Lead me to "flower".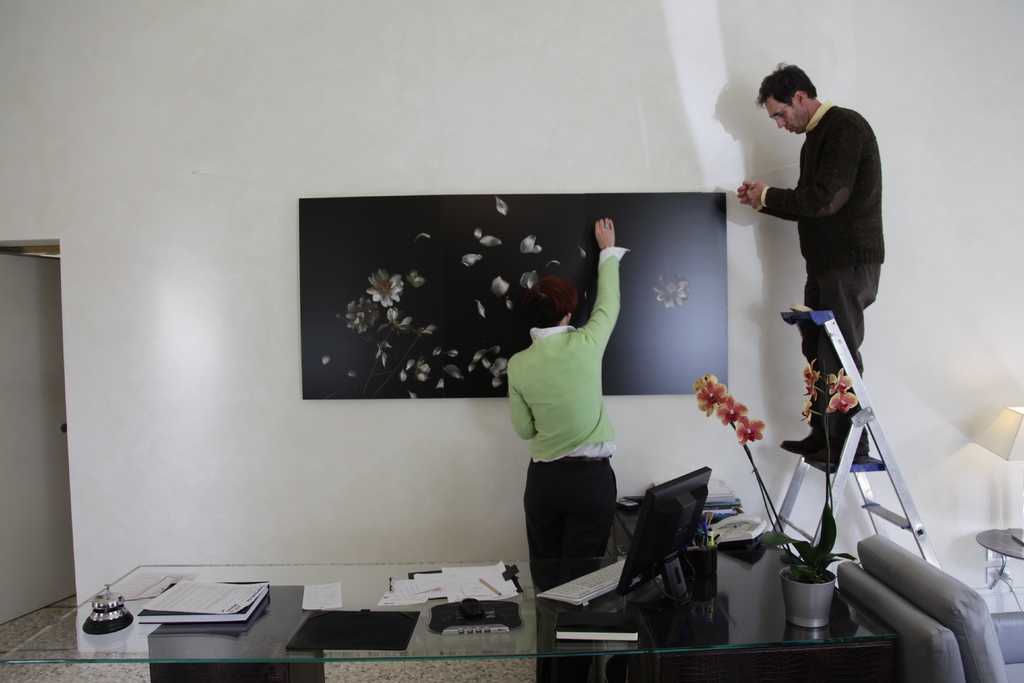
Lead to <box>376,308,415,334</box>.
